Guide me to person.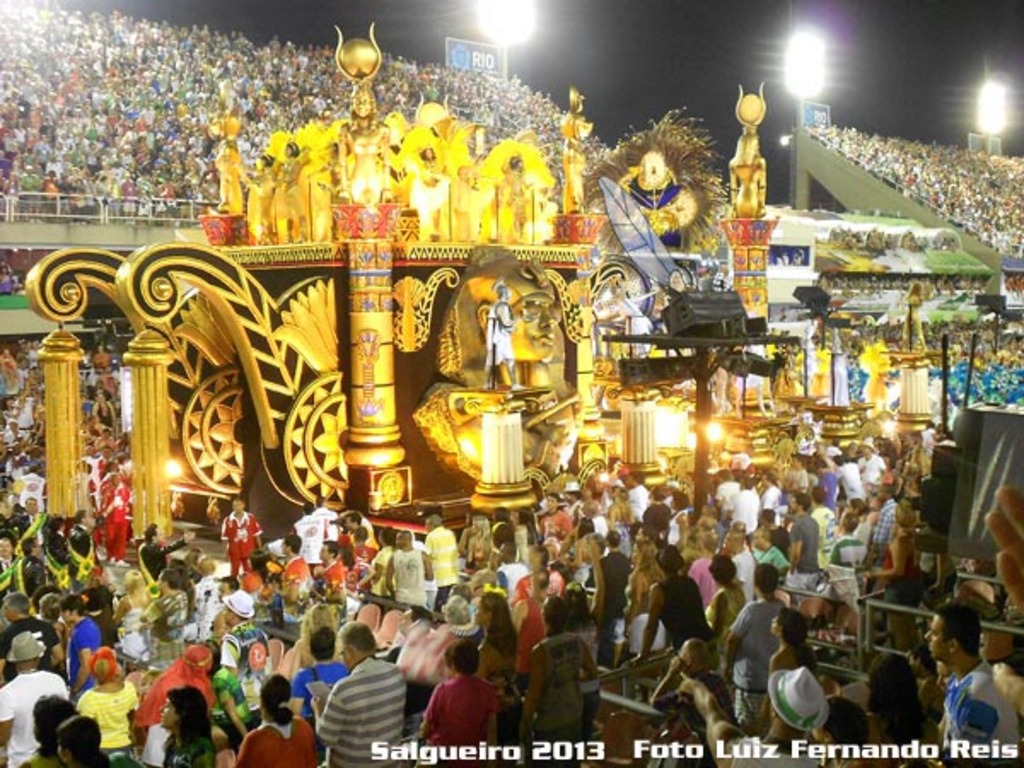
Guidance: 631 546 719 669.
